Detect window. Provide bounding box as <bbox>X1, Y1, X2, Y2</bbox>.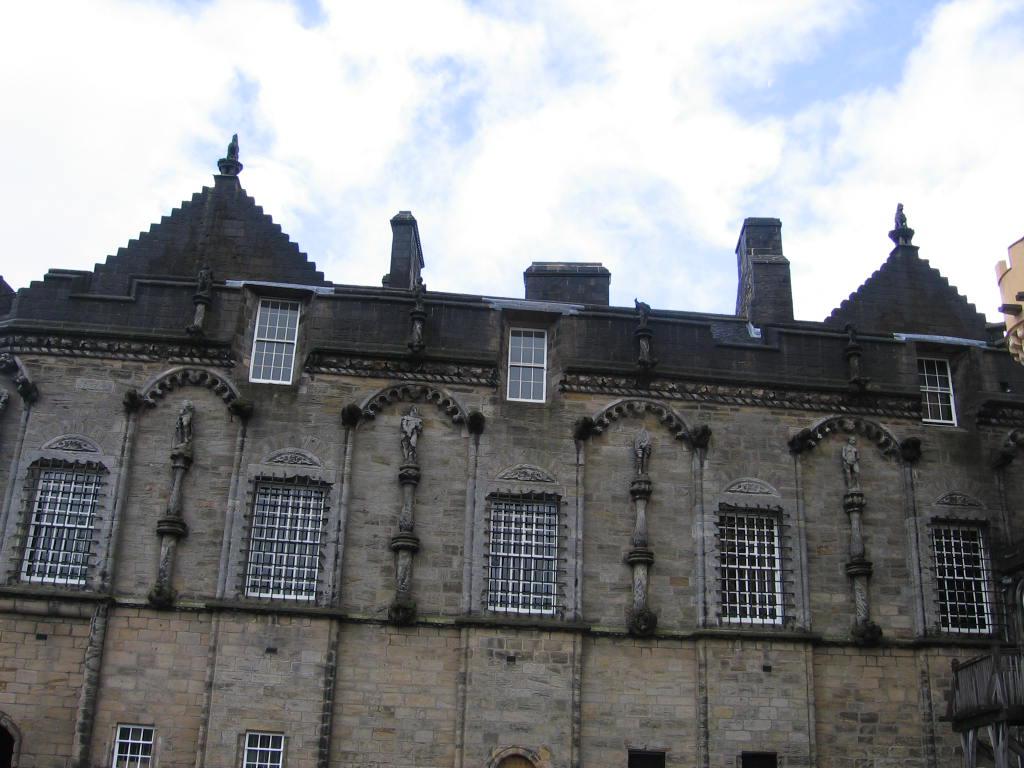
<bbox>922, 357, 959, 425</bbox>.
